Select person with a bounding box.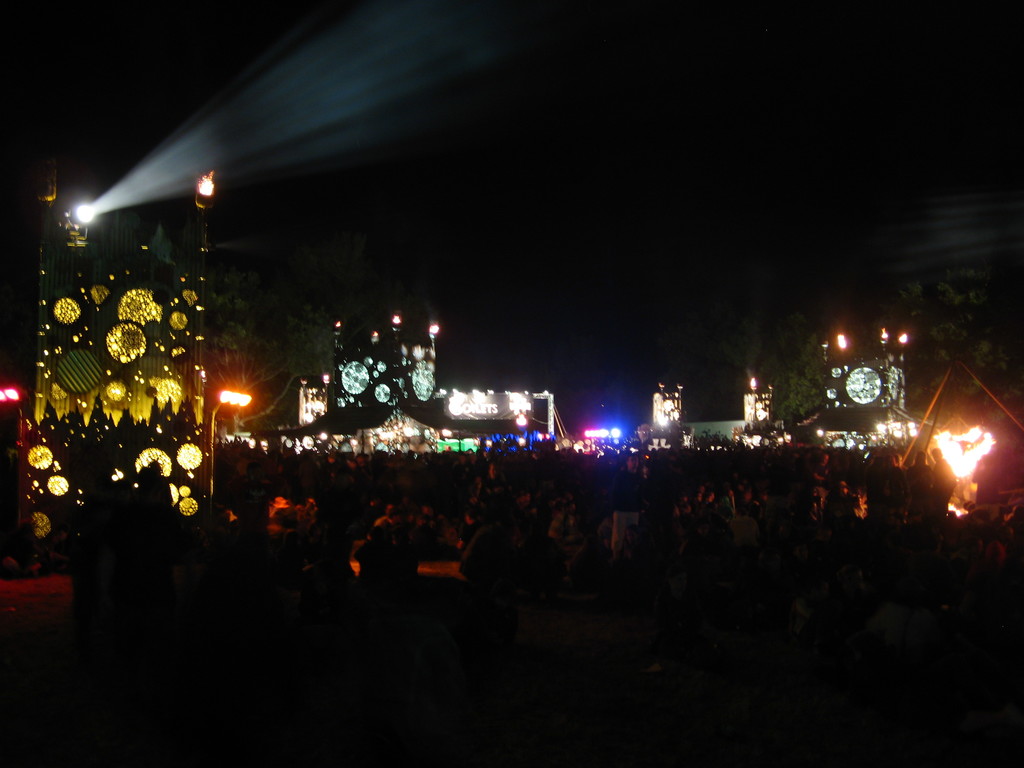
454:508:510:585.
